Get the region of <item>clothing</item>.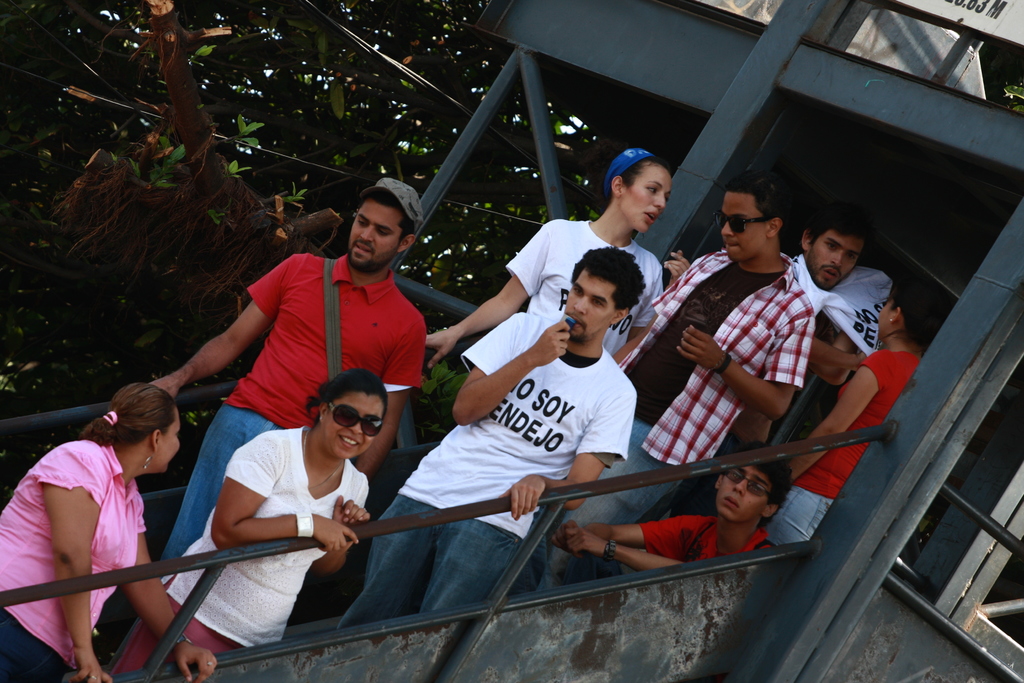
rect(339, 302, 660, 620).
